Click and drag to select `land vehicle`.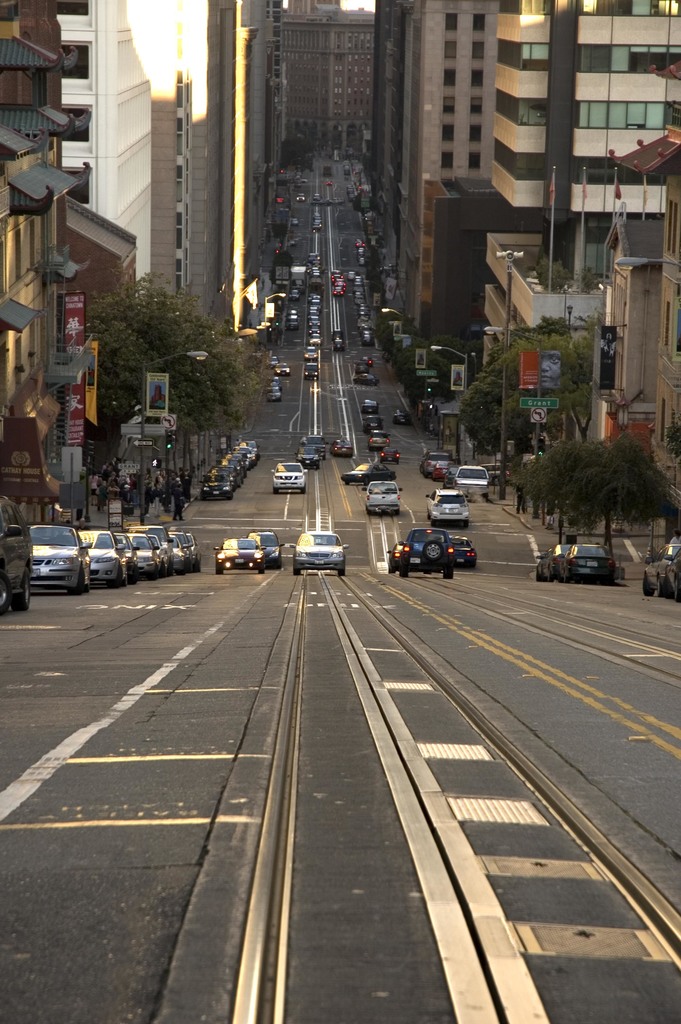
Selection: {"left": 295, "top": 433, "right": 328, "bottom": 461}.
